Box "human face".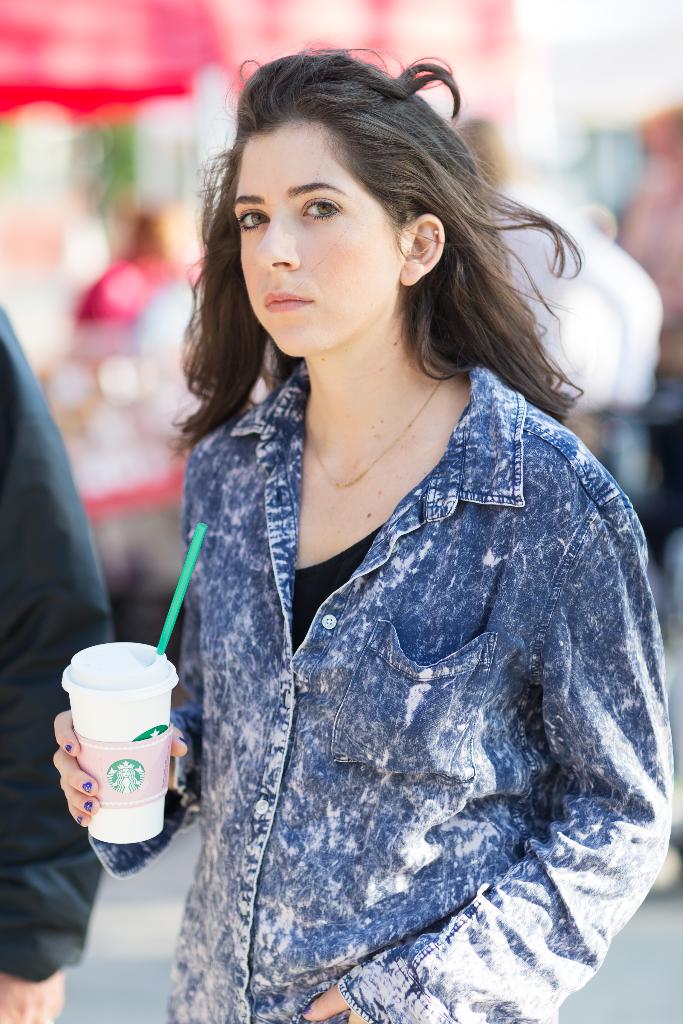
left=226, top=115, right=400, bottom=351.
